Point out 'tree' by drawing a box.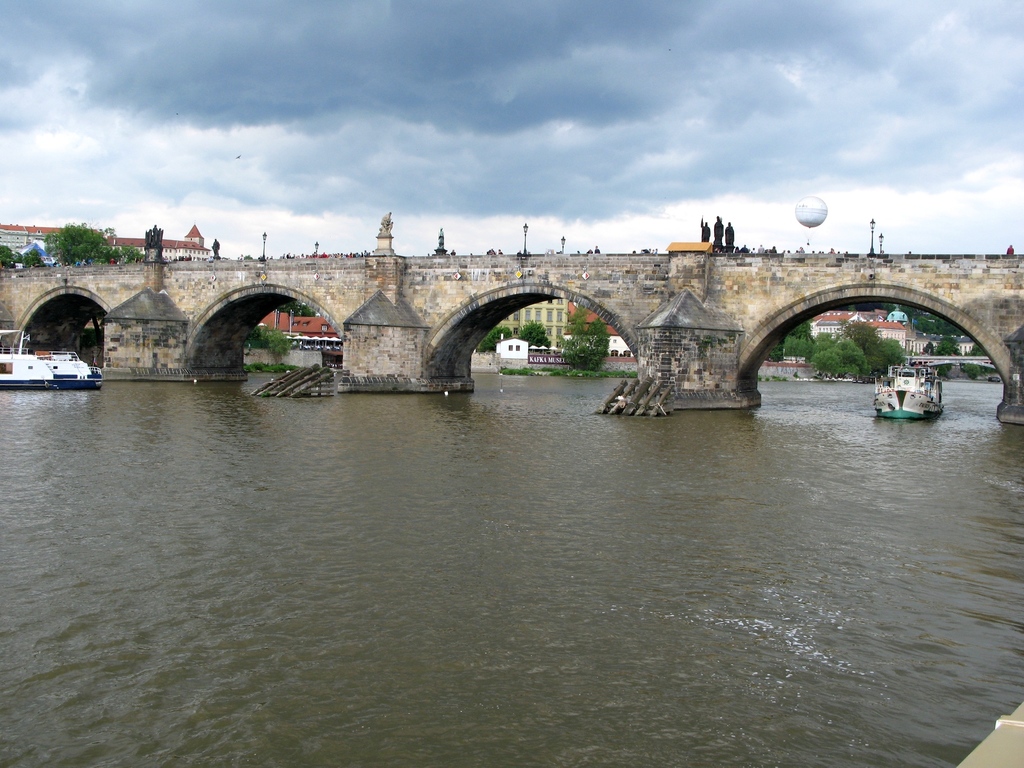
{"x1": 966, "y1": 342, "x2": 993, "y2": 360}.
